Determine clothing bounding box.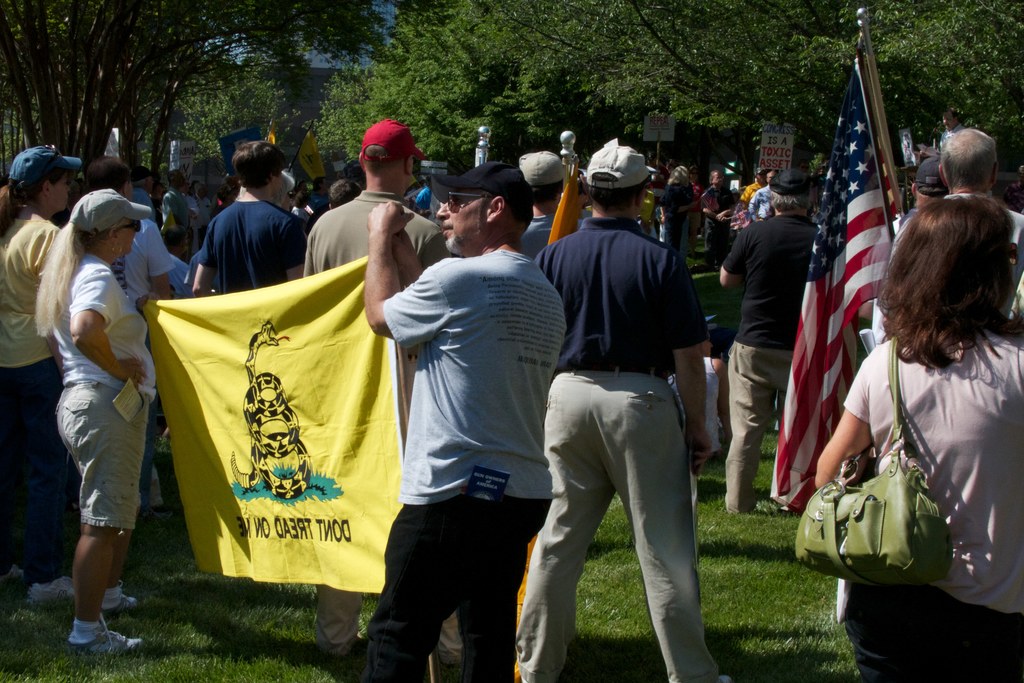
Determined: bbox(195, 197, 311, 296).
